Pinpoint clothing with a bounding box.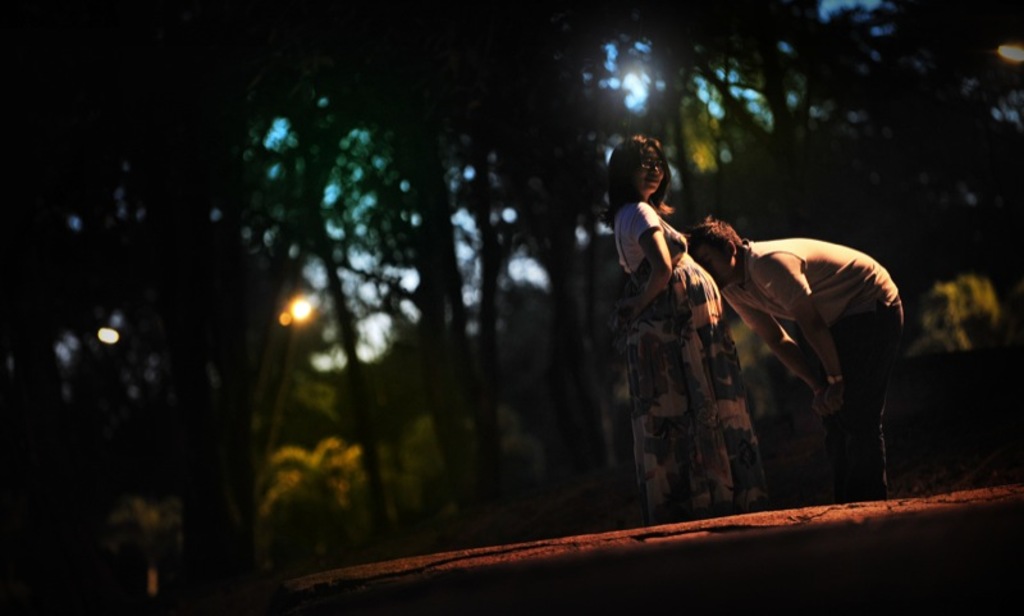
[left=722, top=234, right=895, bottom=511].
